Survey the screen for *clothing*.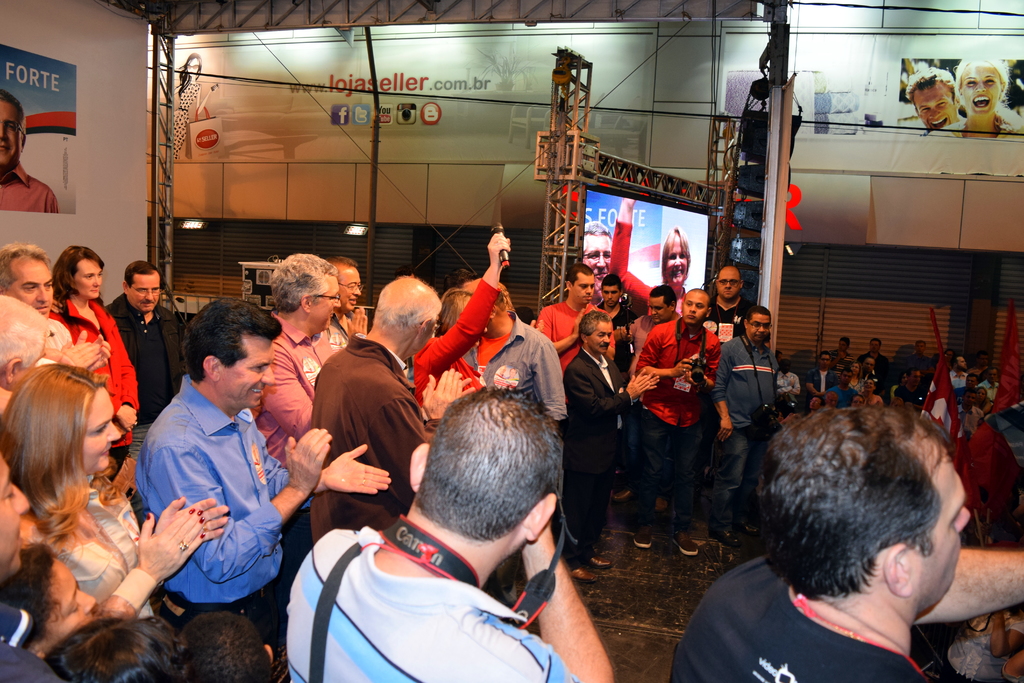
Survey found: [412, 277, 500, 457].
